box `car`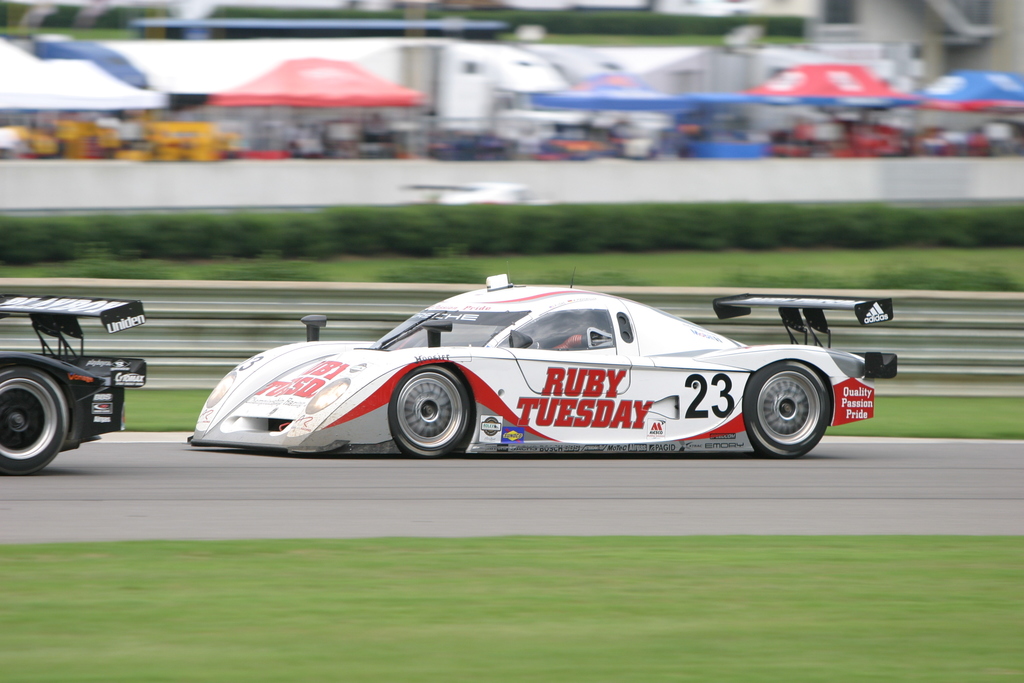
BBox(182, 269, 902, 460)
